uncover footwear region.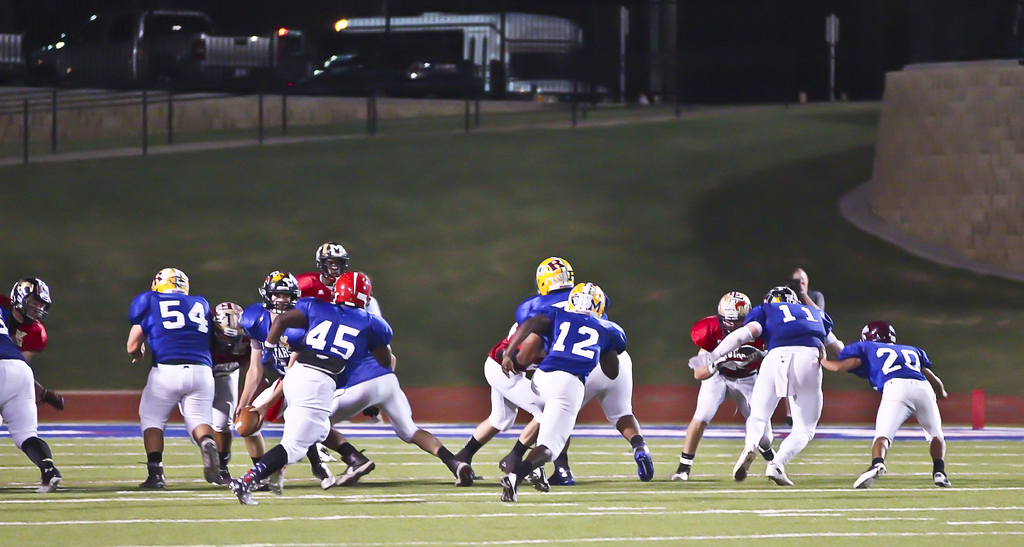
Uncovered: [left=764, top=462, right=794, bottom=489].
